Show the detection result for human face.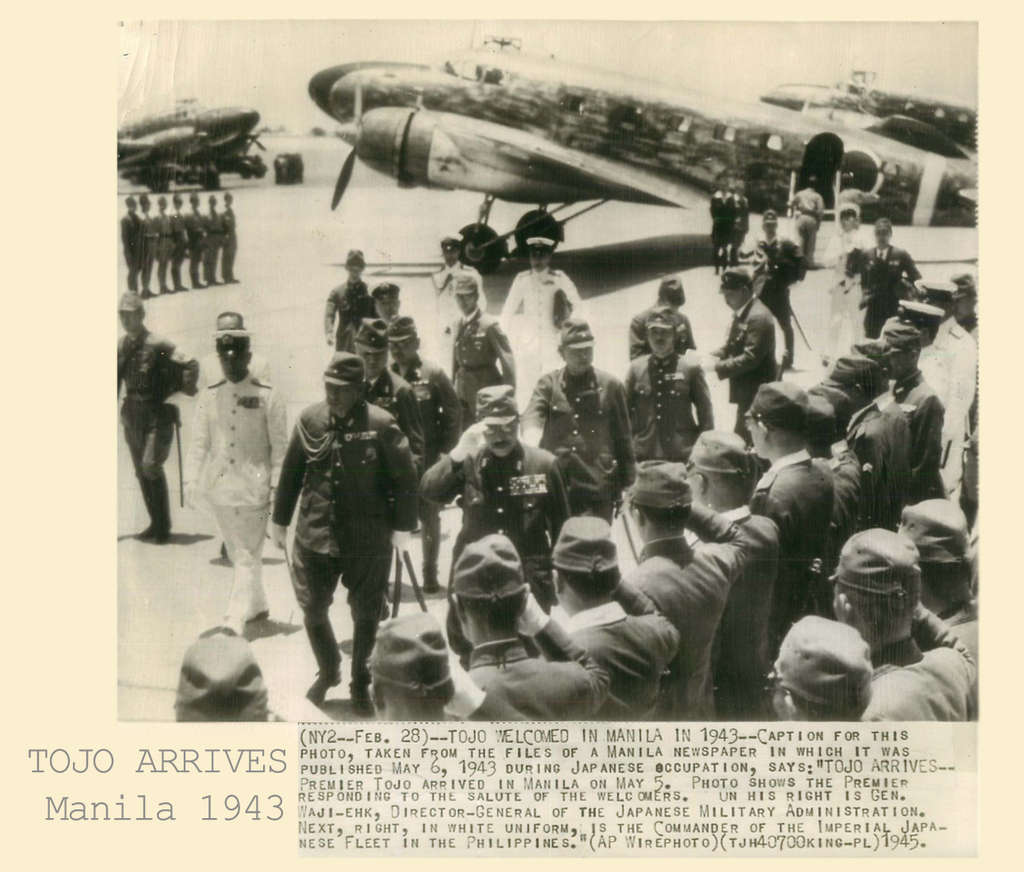
(x1=951, y1=294, x2=972, y2=322).
